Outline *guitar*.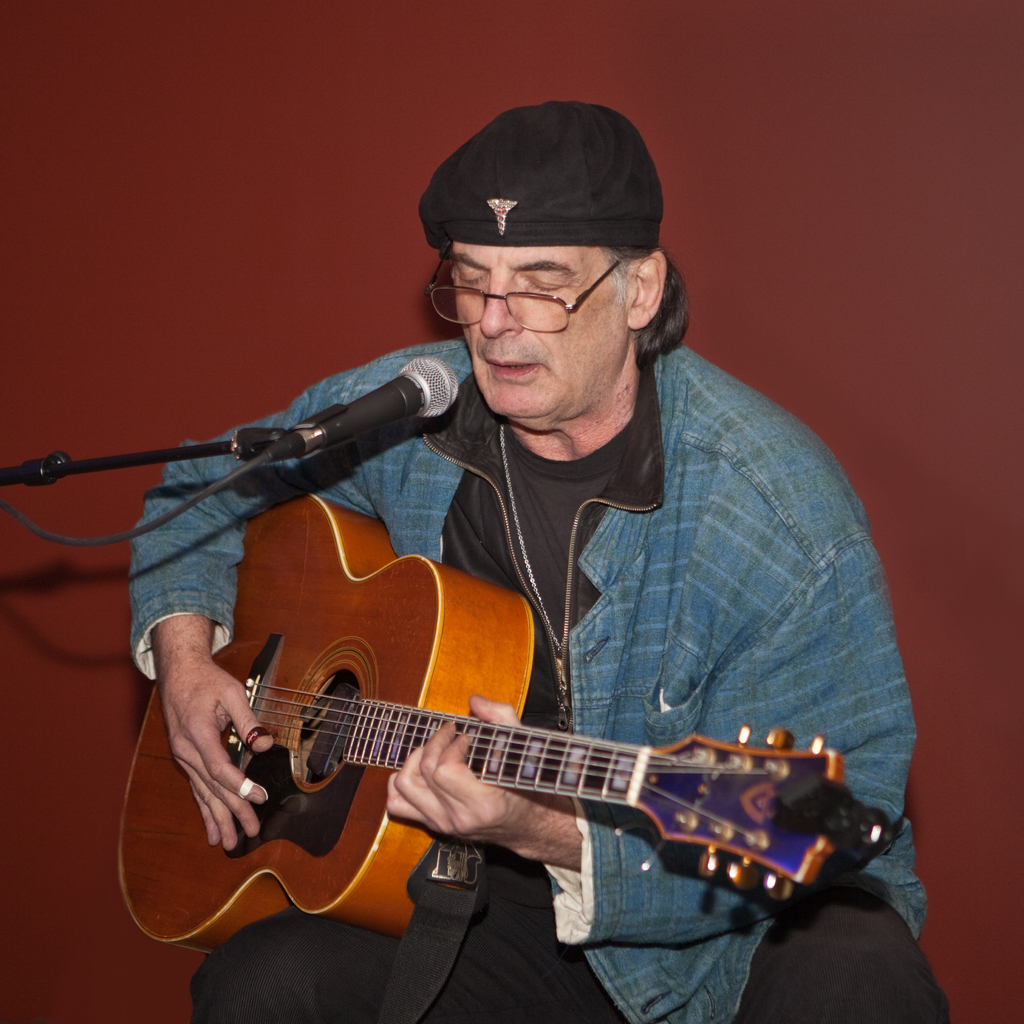
Outline: bbox=[92, 557, 888, 976].
